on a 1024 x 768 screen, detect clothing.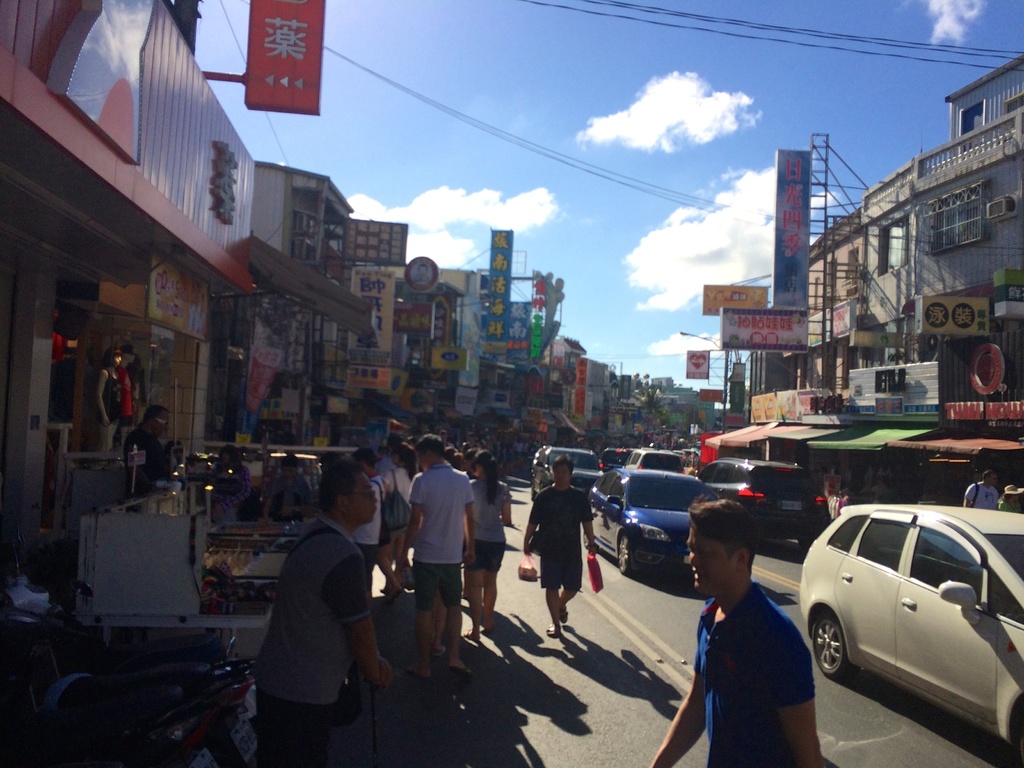
(463, 474, 512, 572).
